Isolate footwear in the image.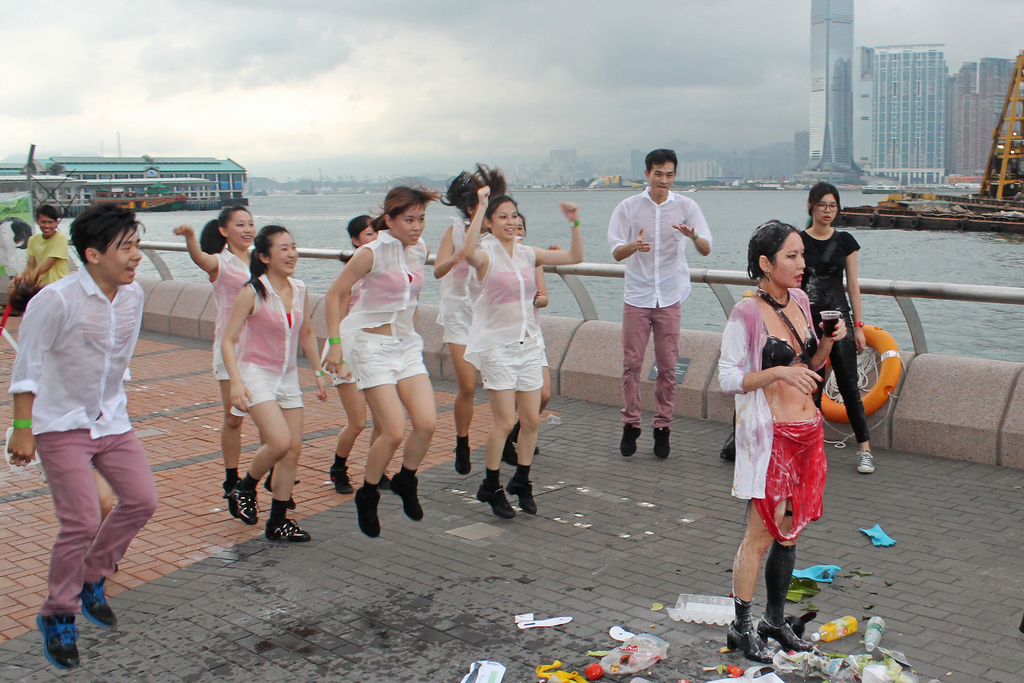
Isolated region: pyautogui.locateOnScreen(351, 492, 381, 536).
